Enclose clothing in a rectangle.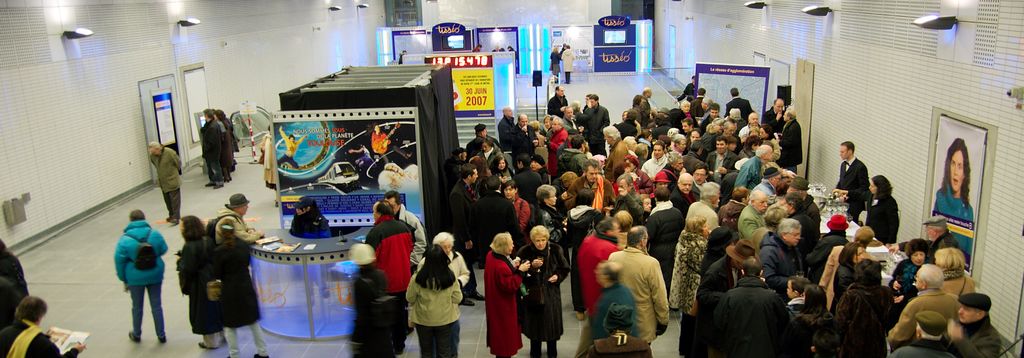
0:319:73:357.
